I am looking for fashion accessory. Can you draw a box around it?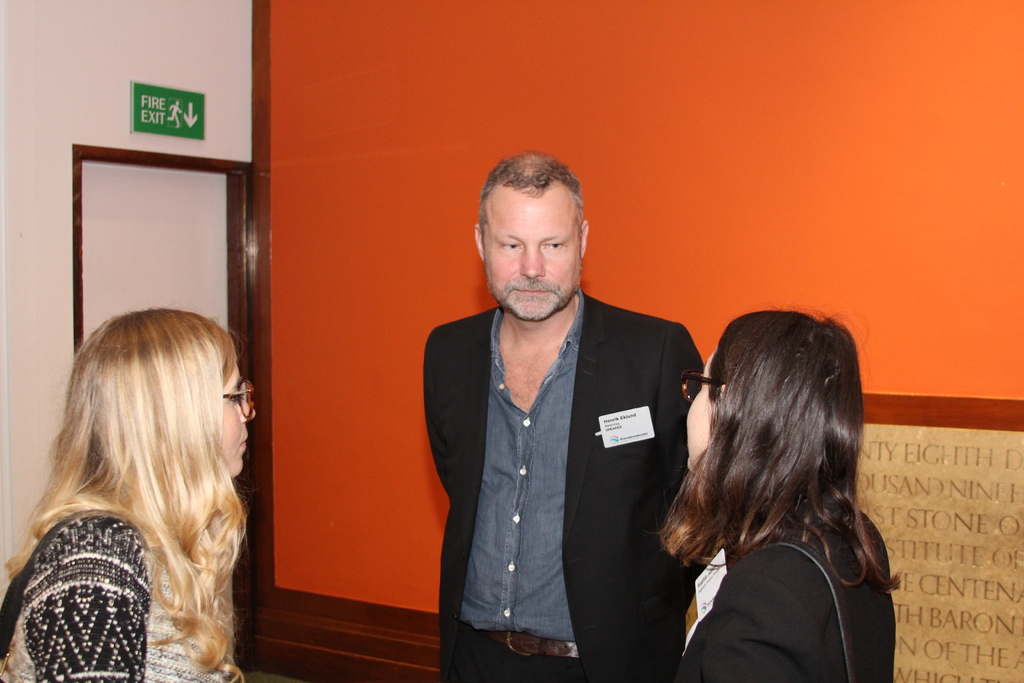
Sure, the bounding box is bbox=(223, 375, 258, 419).
